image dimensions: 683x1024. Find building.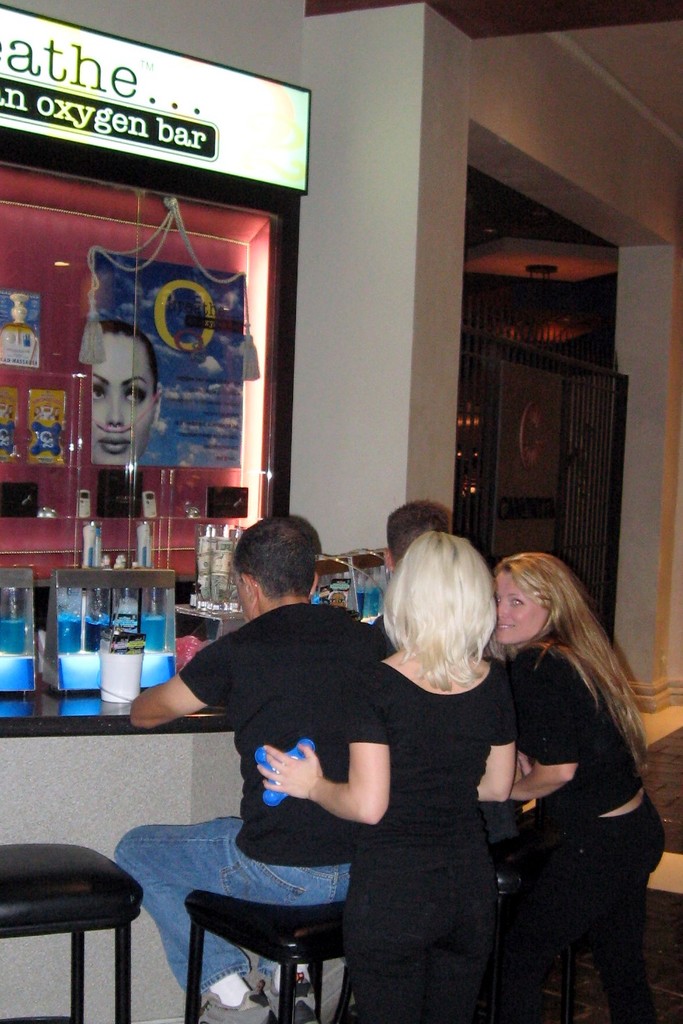
x1=0, y1=0, x2=682, y2=1023.
